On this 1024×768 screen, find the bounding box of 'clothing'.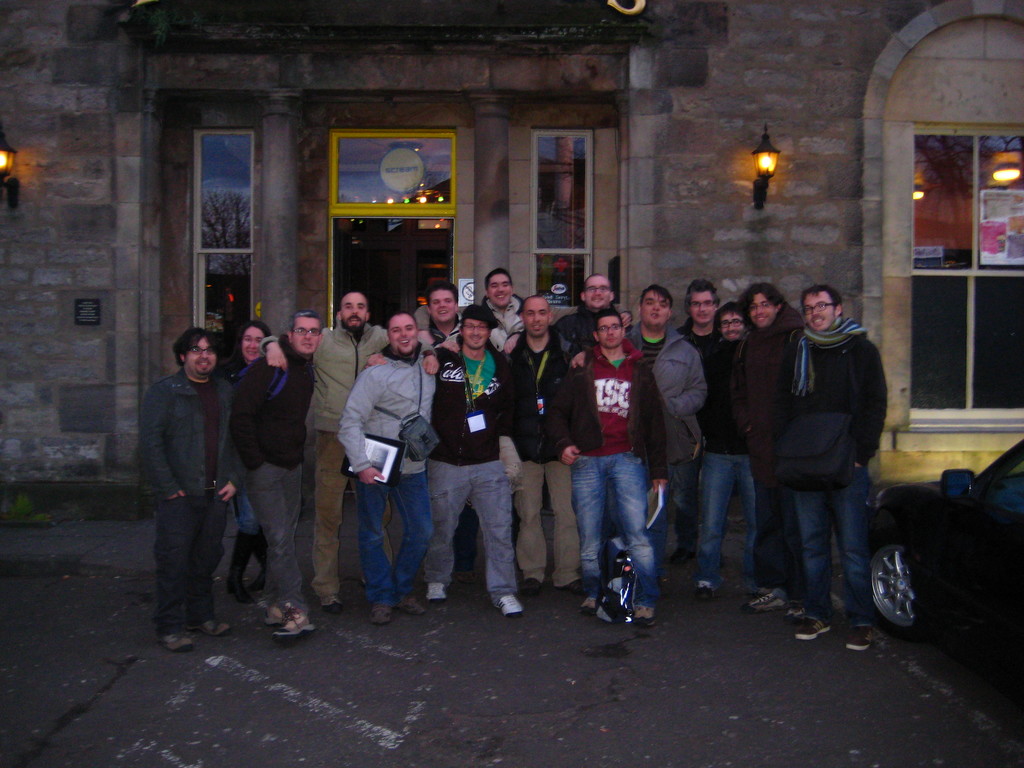
Bounding box: locate(544, 301, 621, 343).
